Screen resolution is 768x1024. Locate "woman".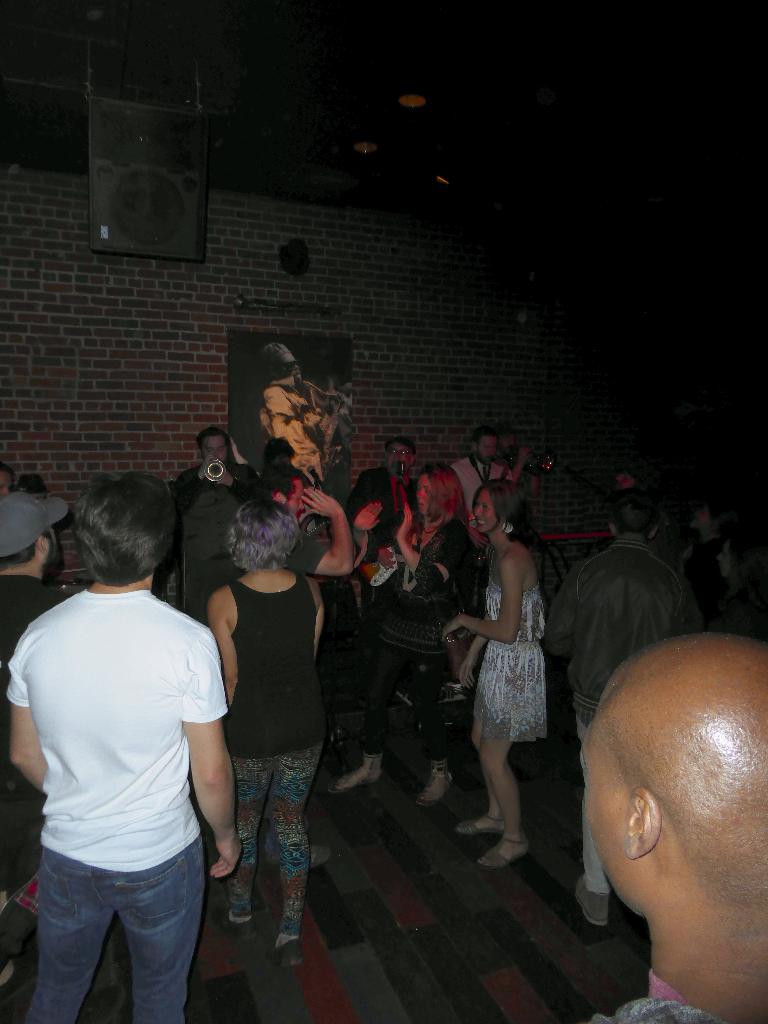
detection(200, 495, 331, 970).
